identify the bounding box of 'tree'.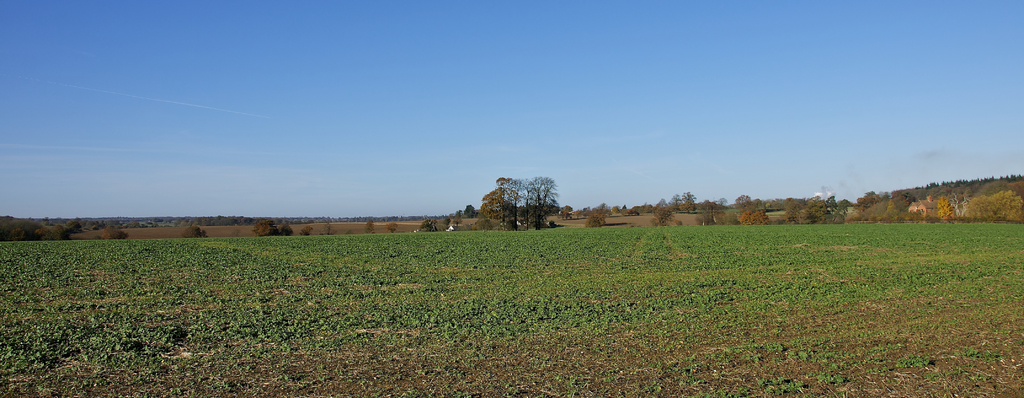
[128, 217, 140, 231].
